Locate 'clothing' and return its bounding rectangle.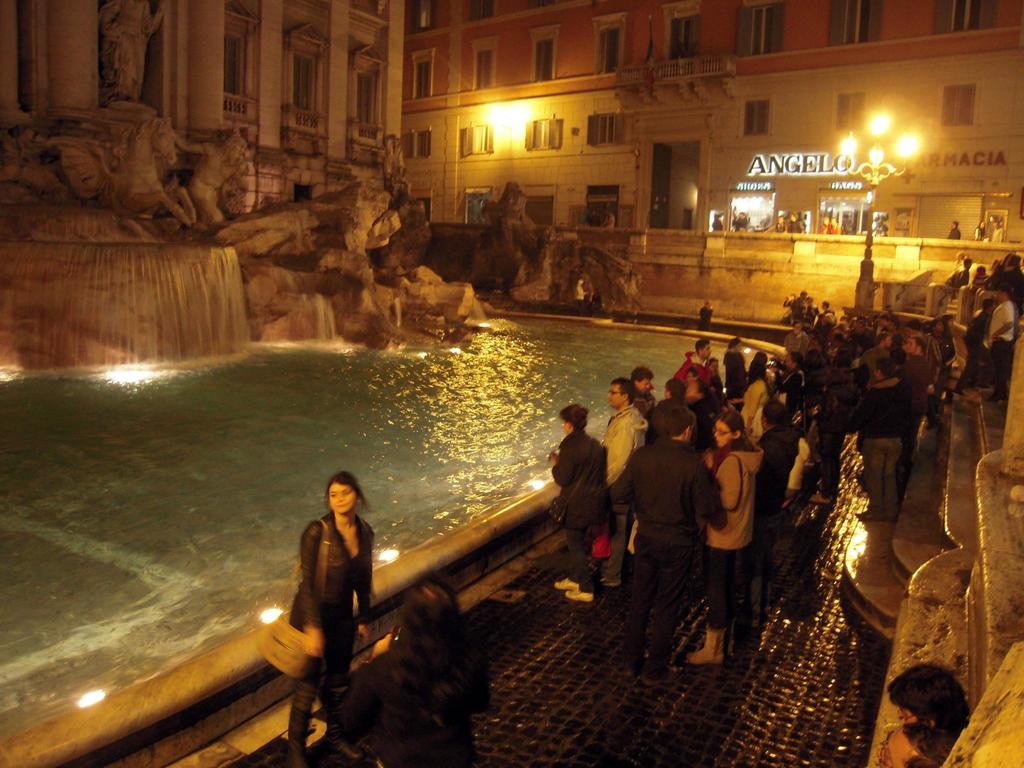
pyautogui.locateOnScreen(627, 385, 657, 420).
